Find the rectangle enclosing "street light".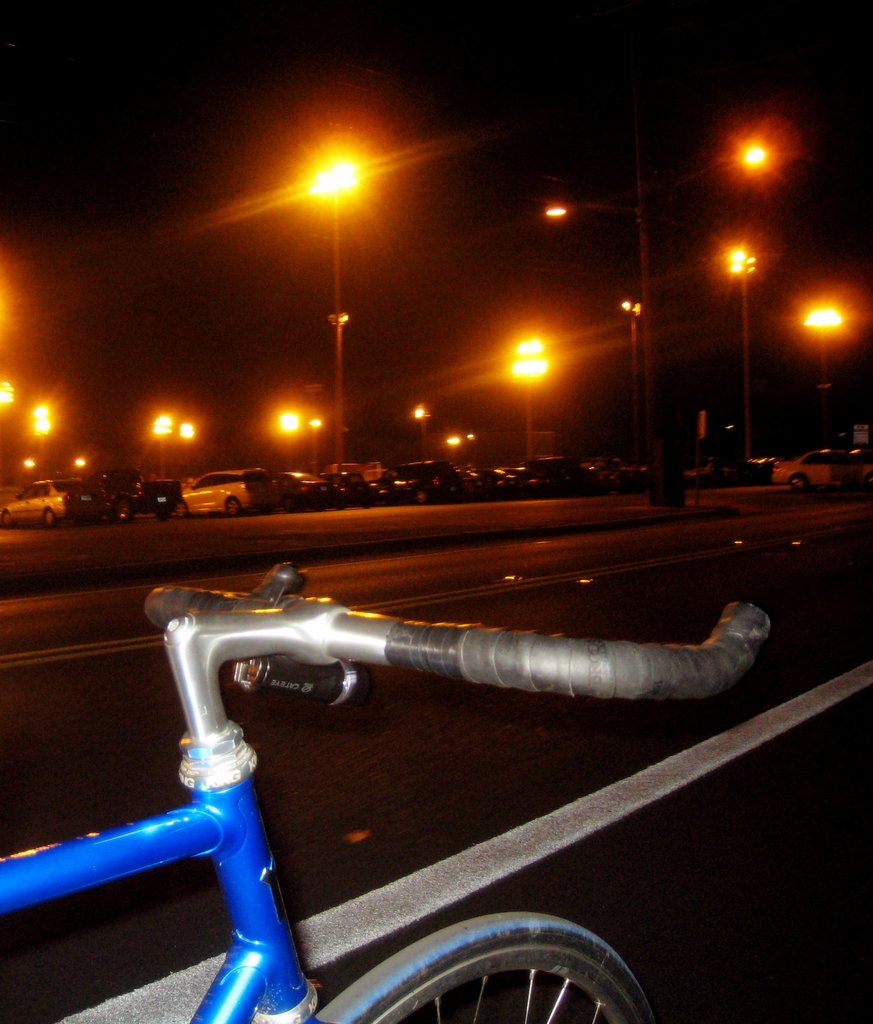
(299,139,362,478).
